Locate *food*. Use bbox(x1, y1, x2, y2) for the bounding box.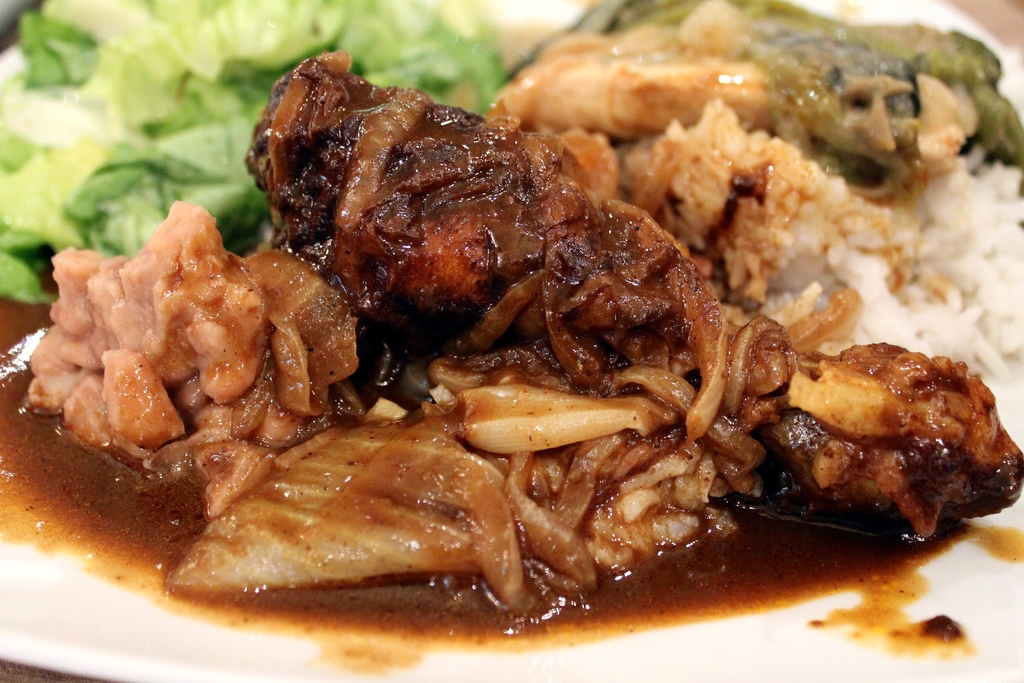
bbox(58, 29, 954, 626).
